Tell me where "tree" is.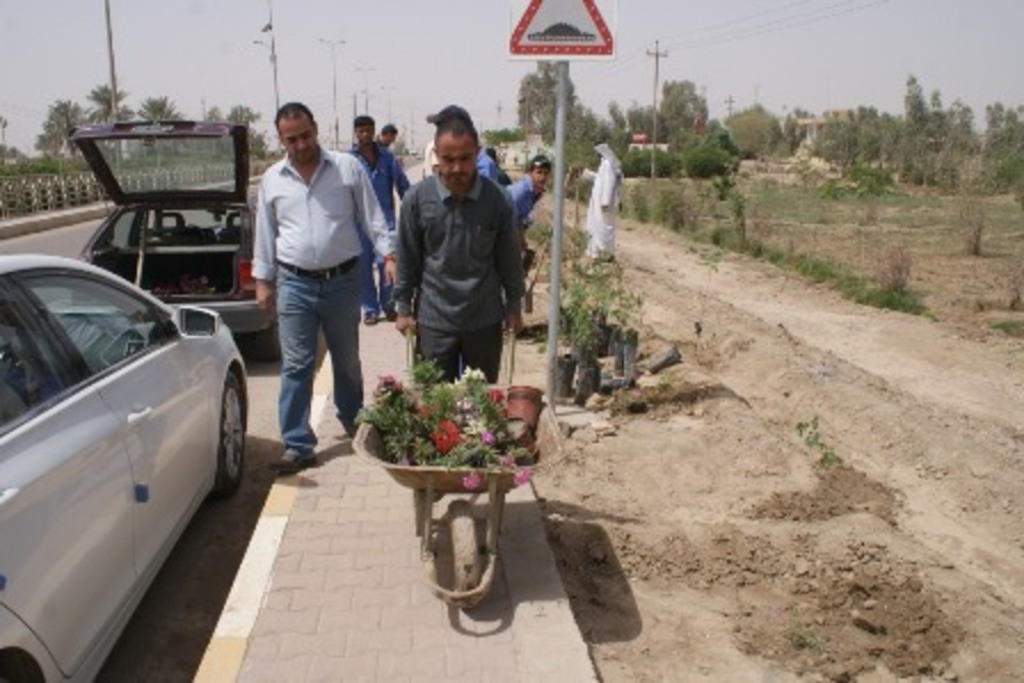
"tree" is at [left=34, top=98, right=91, bottom=153].
